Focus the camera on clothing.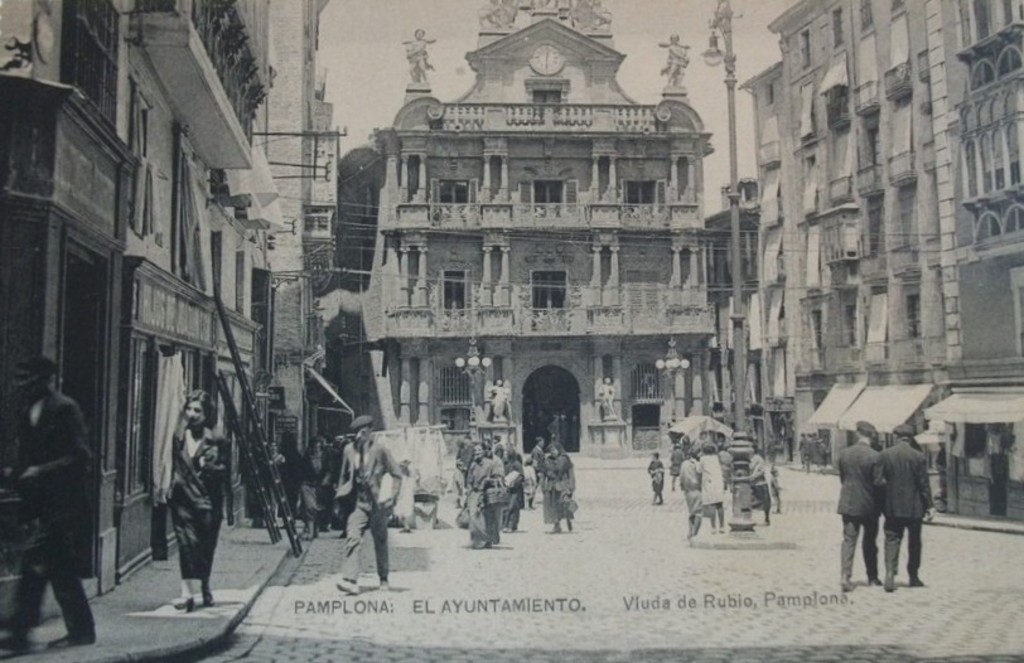
Focus region: 535 453 575 519.
